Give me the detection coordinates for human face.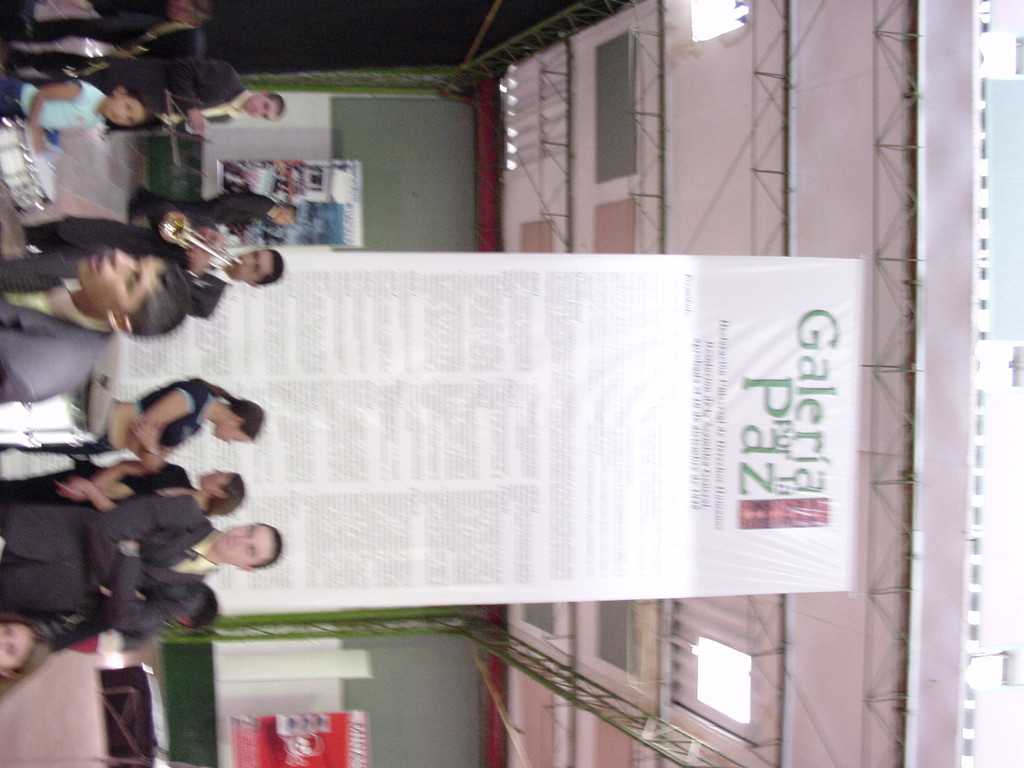
[left=107, top=95, right=148, bottom=127].
